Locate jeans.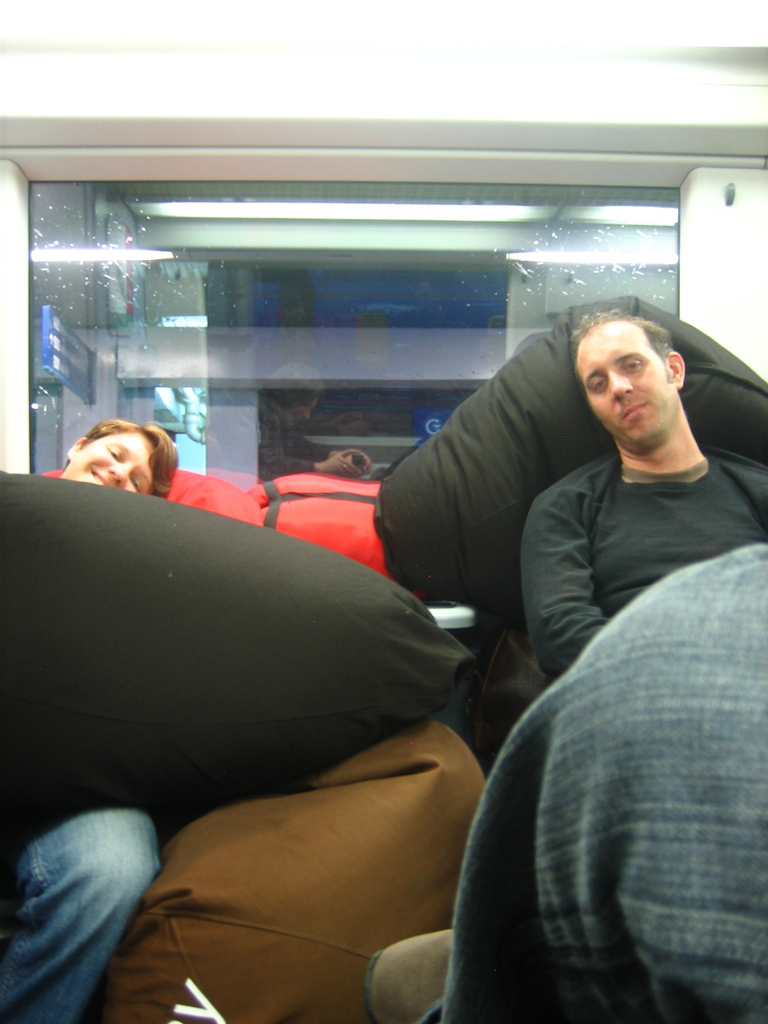
Bounding box: [0,805,154,1023].
